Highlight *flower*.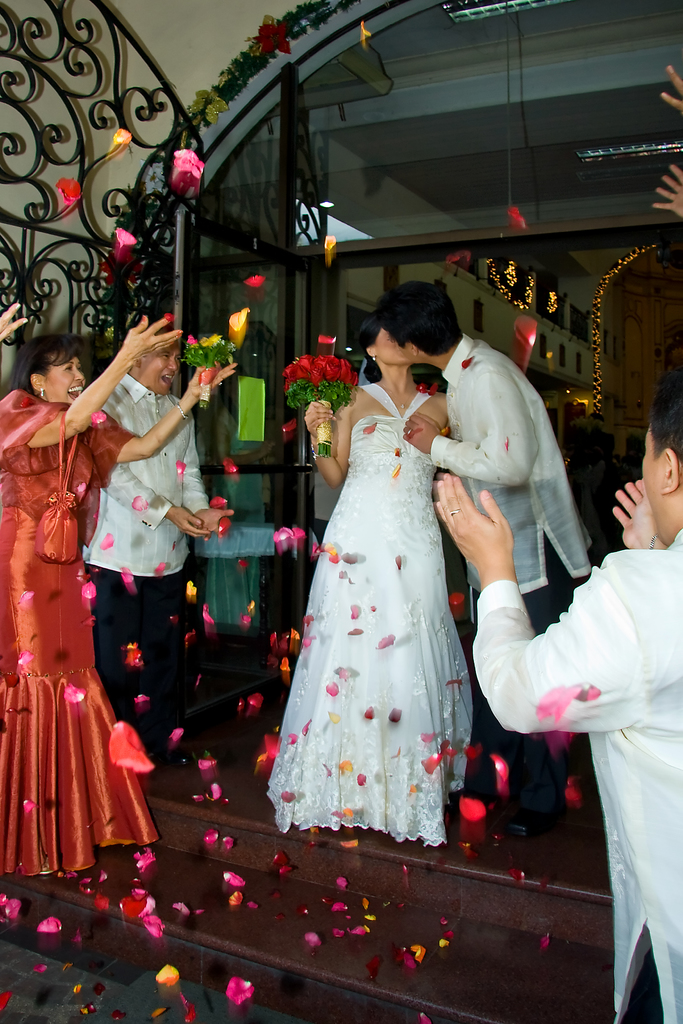
Highlighted region: [left=61, top=867, right=110, bottom=911].
